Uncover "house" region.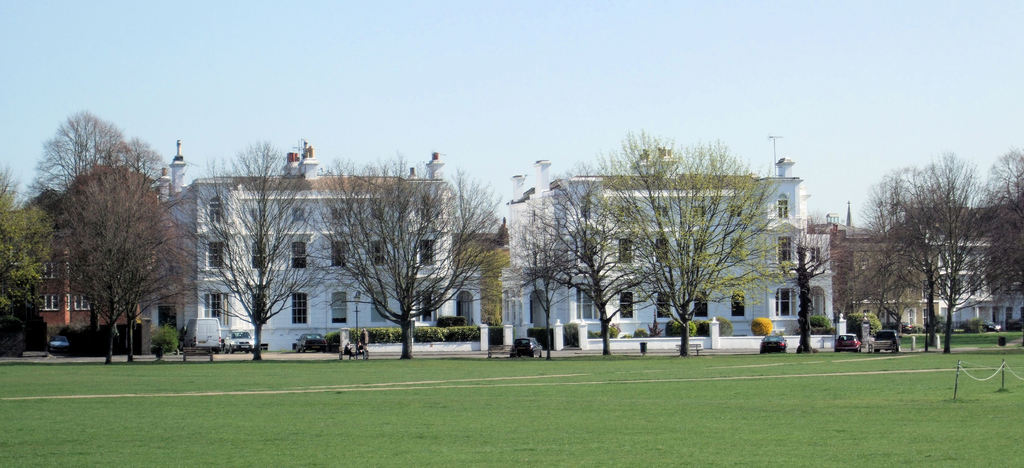
Uncovered: bbox(164, 136, 462, 348).
